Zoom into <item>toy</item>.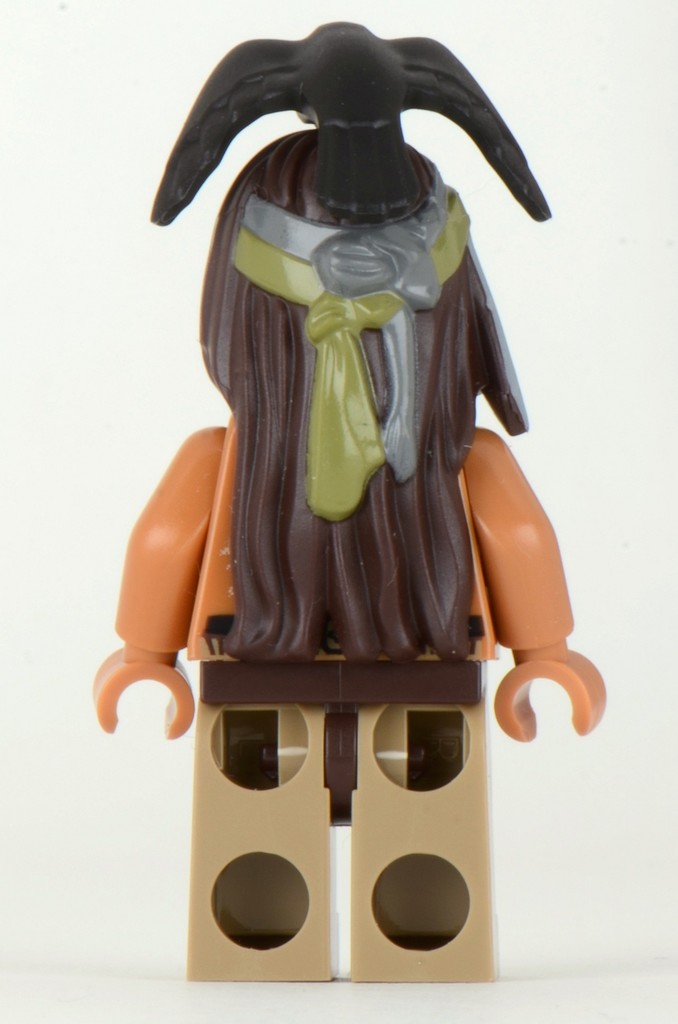
Zoom target: crop(60, 17, 616, 906).
